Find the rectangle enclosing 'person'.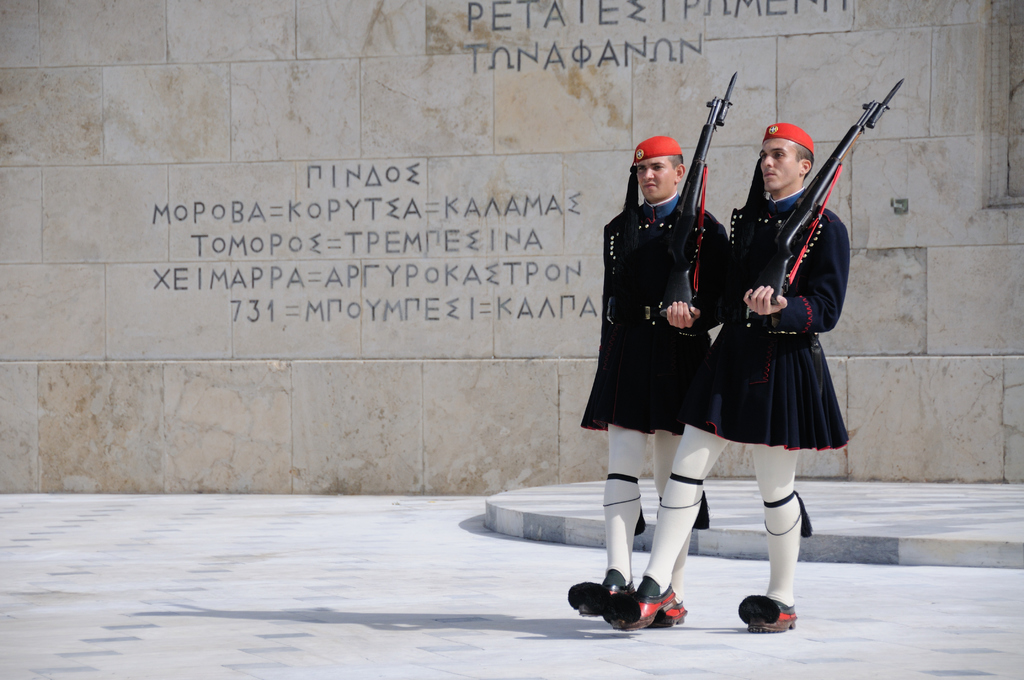
593 119 854 628.
